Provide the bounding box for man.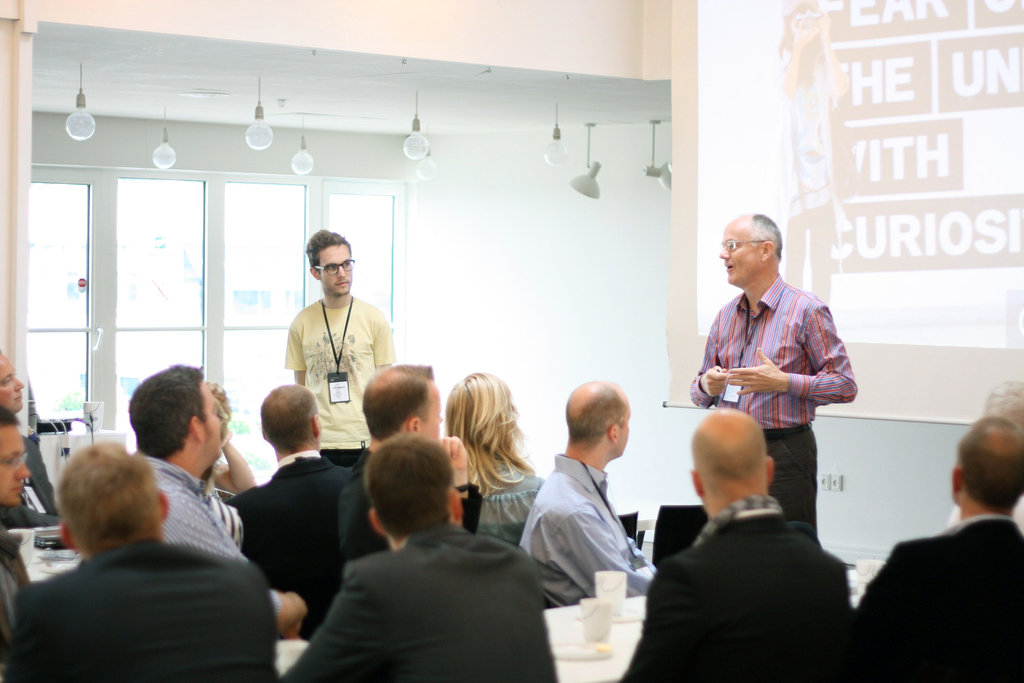
[x1=268, y1=436, x2=551, y2=682].
